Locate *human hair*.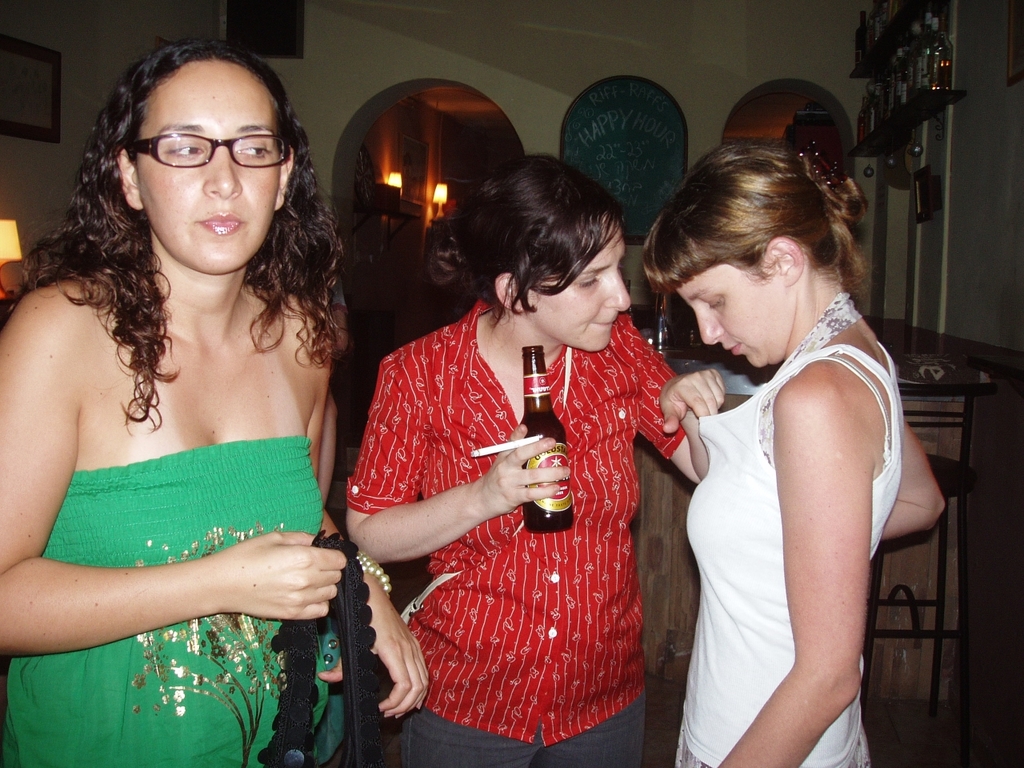
Bounding box: <bbox>26, 50, 356, 384</bbox>.
